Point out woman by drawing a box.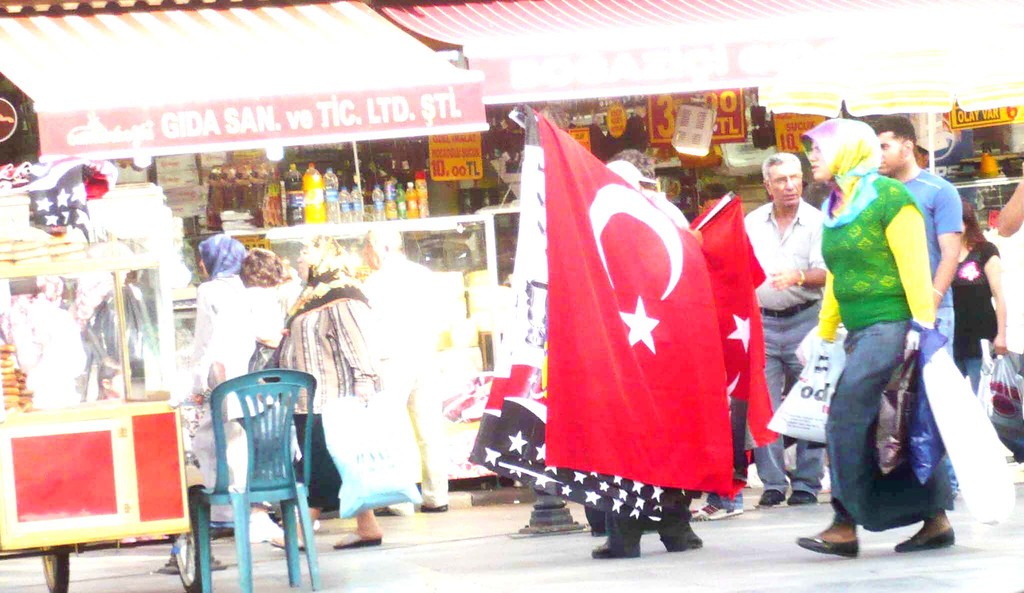
box(237, 244, 298, 396).
